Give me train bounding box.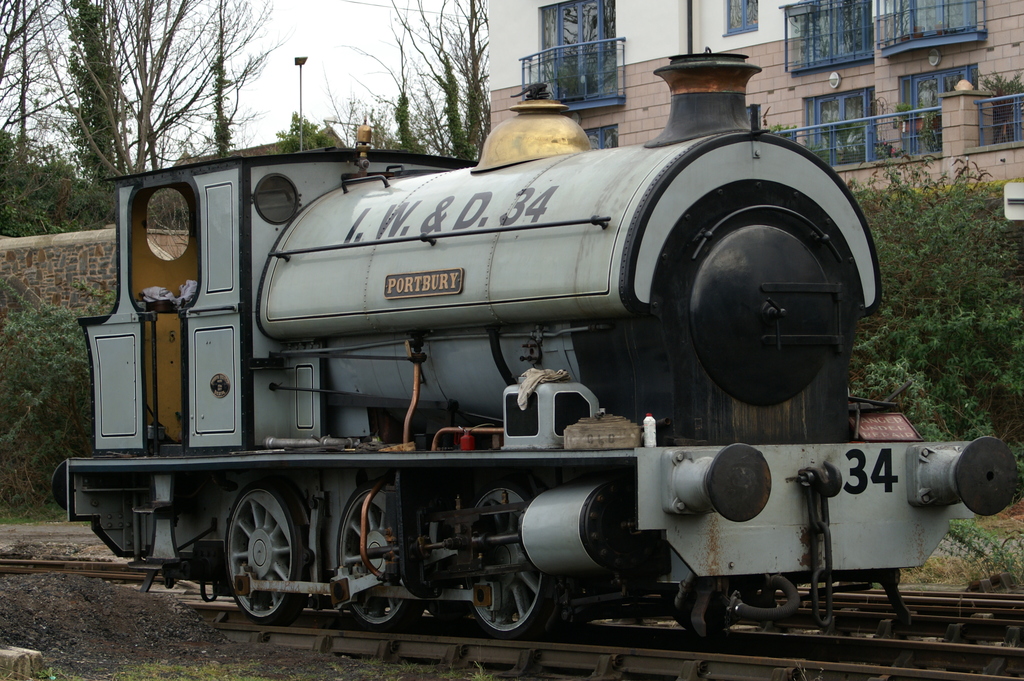
l=43, t=42, r=1019, b=643.
